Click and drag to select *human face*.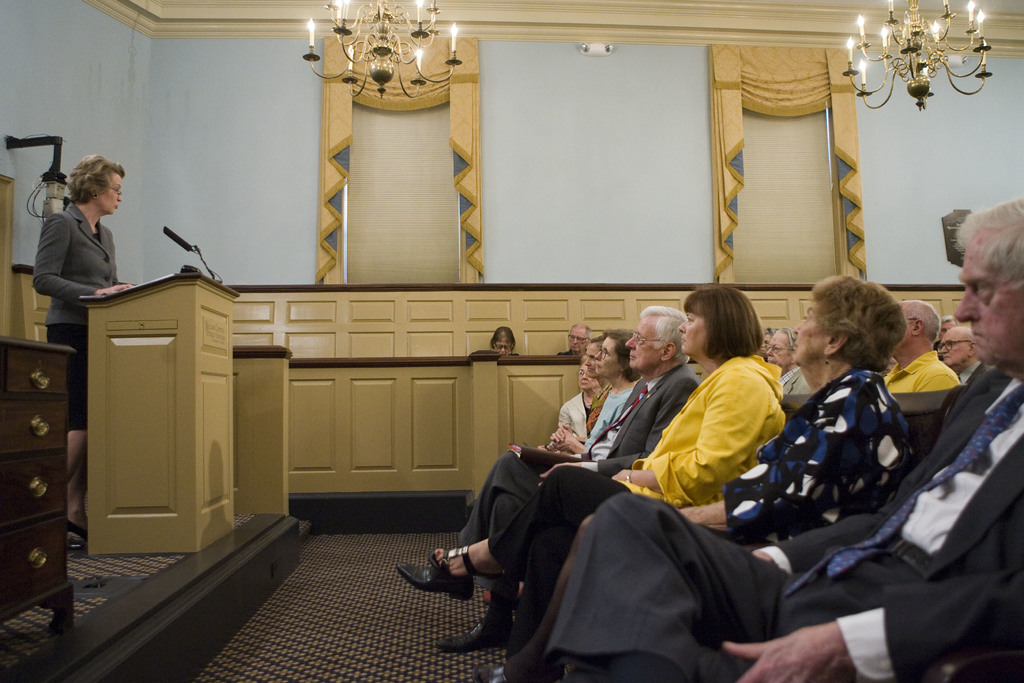
Selection: 596/339/622/373.
